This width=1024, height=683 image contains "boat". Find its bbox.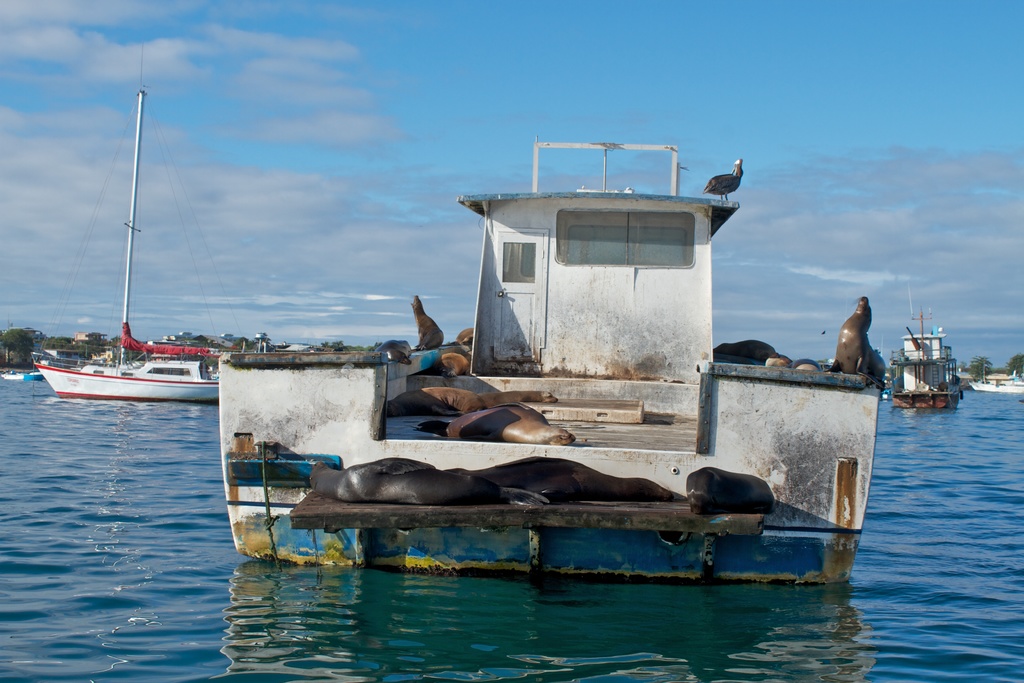
Rect(40, 44, 225, 409).
